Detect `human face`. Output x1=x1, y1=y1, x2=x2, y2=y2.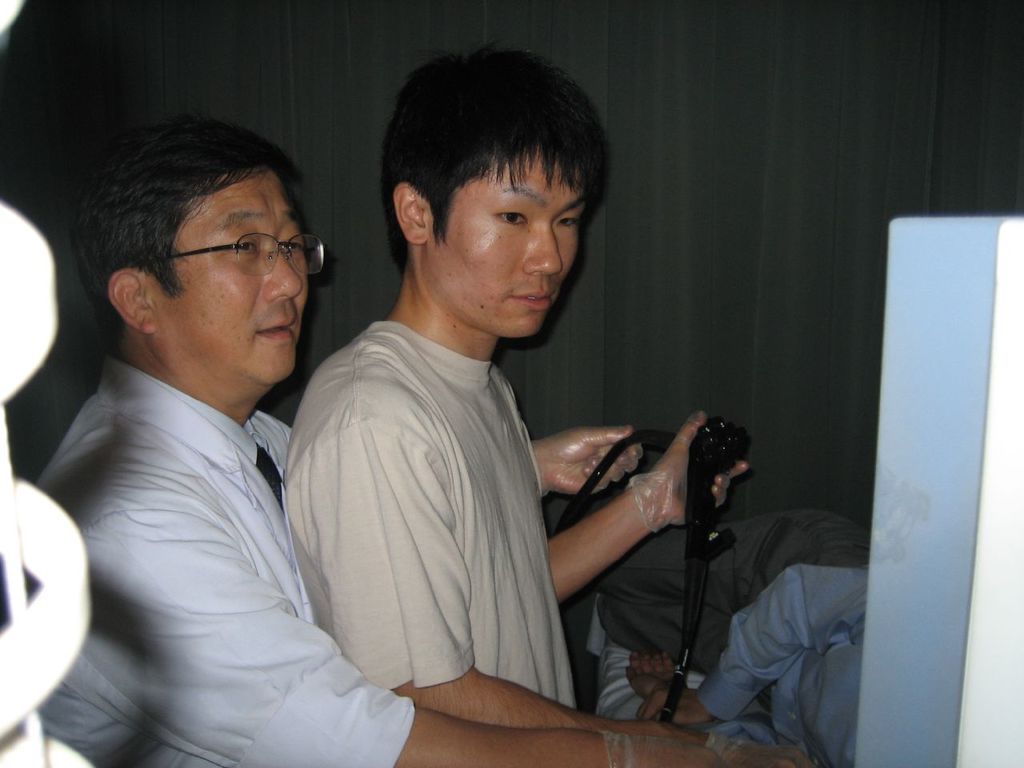
x1=430, y1=162, x2=590, y2=352.
